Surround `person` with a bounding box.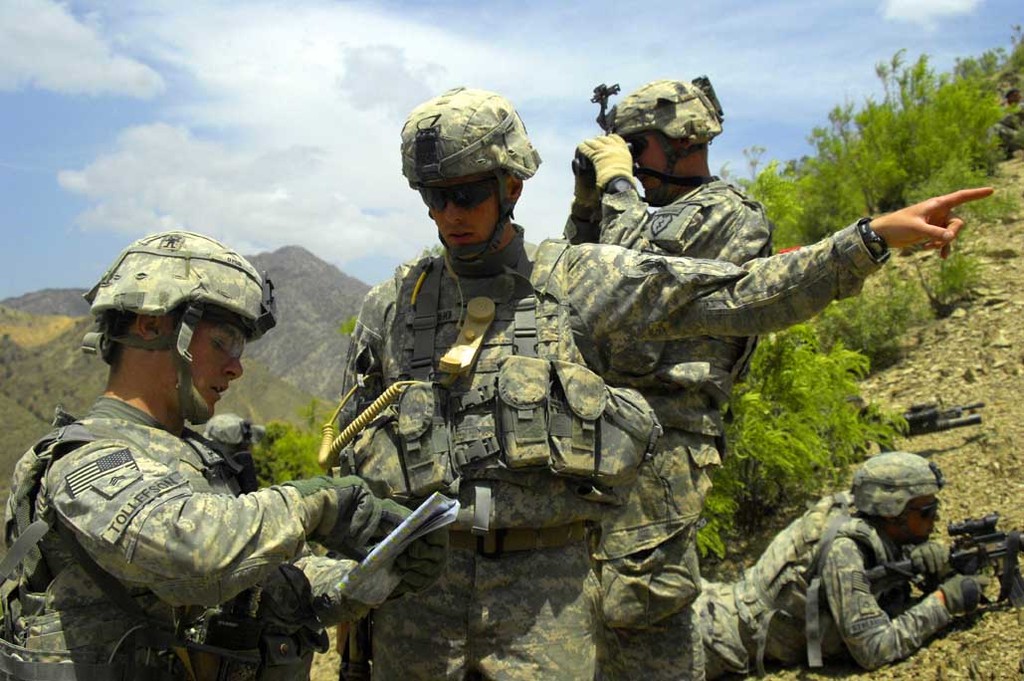
[695,454,991,676].
